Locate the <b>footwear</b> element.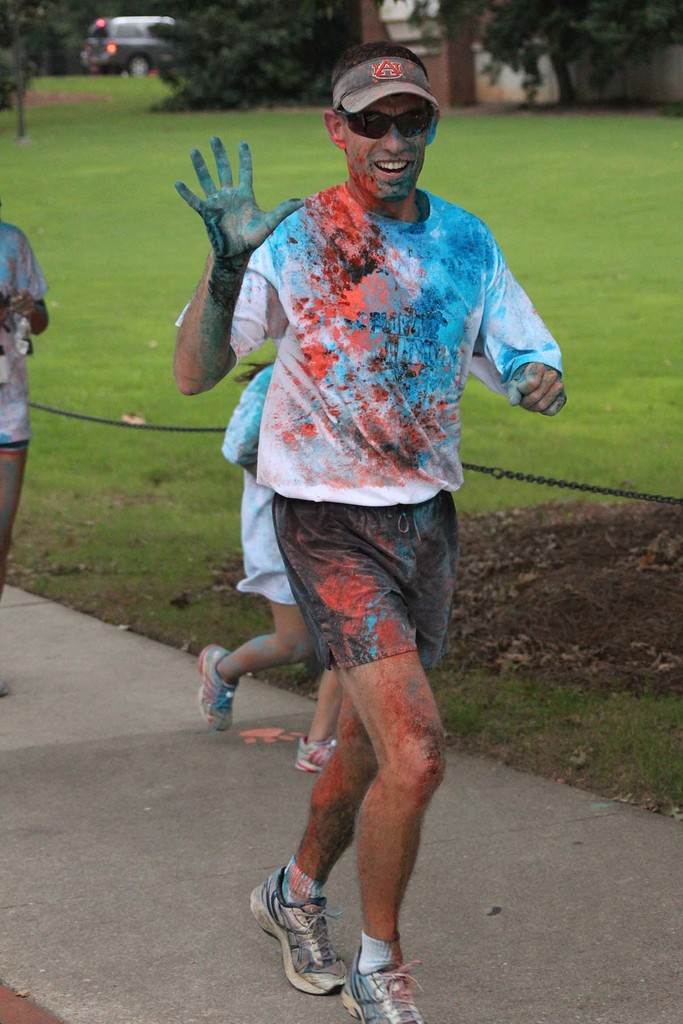
Element bbox: bbox=[0, 679, 12, 697].
